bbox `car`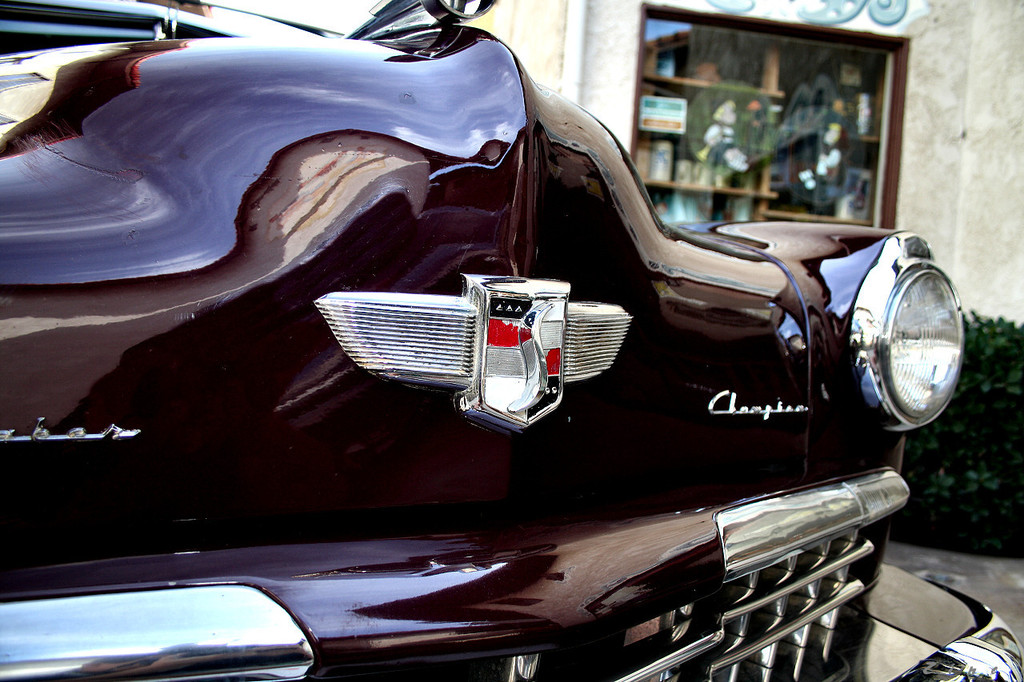
x1=18 y1=38 x2=924 y2=634
